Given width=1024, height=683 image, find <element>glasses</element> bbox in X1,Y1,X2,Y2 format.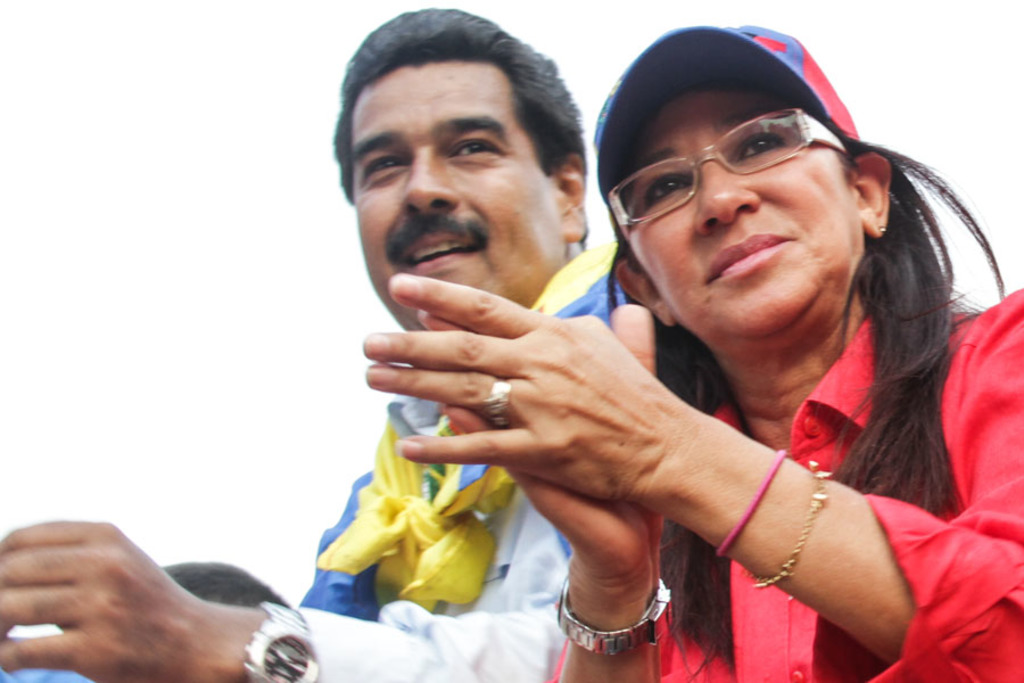
608,108,865,204.
